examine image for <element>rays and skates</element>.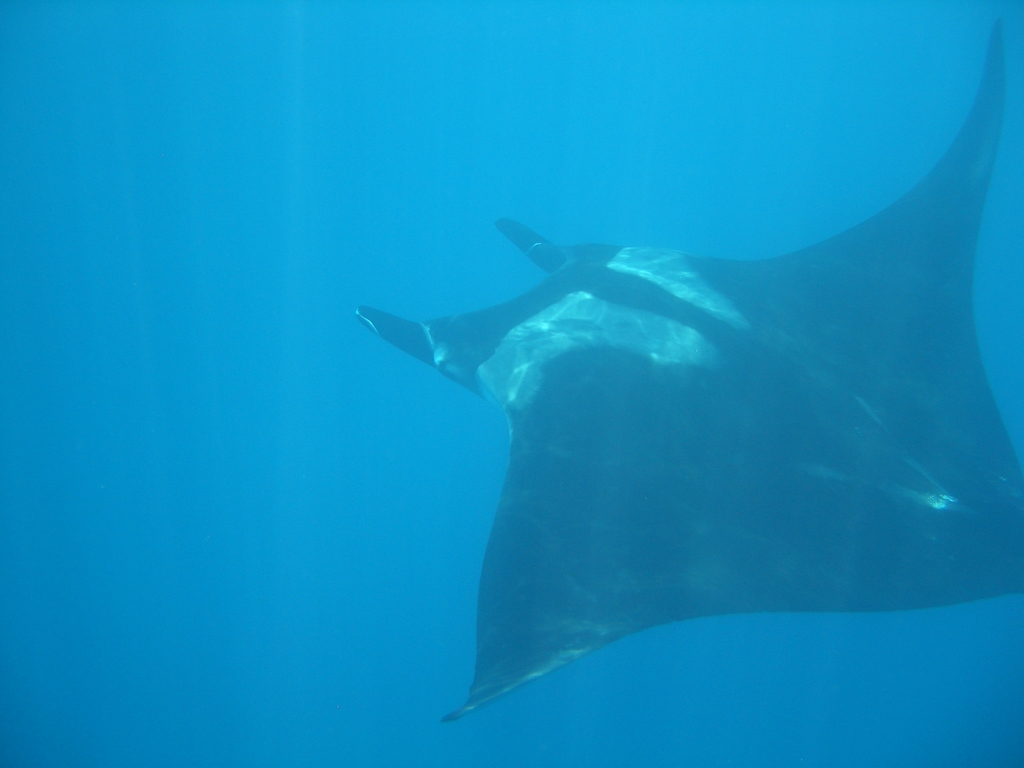
Examination result: detection(355, 17, 1023, 721).
